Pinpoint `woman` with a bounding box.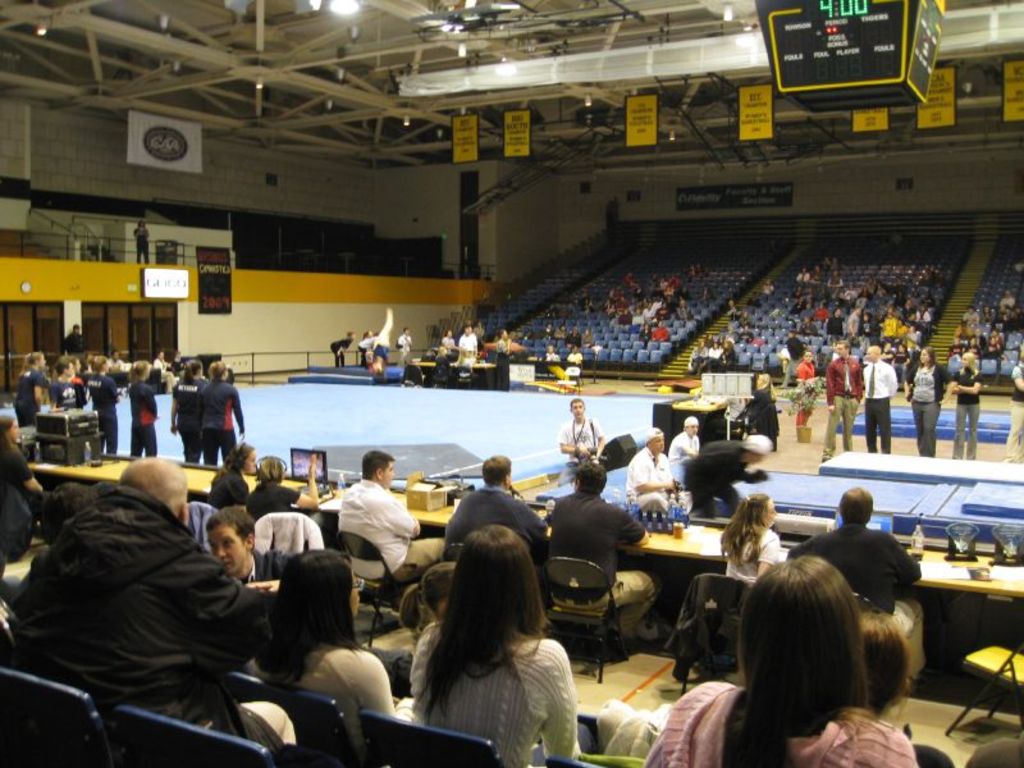
left=205, top=442, right=259, bottom=508.
